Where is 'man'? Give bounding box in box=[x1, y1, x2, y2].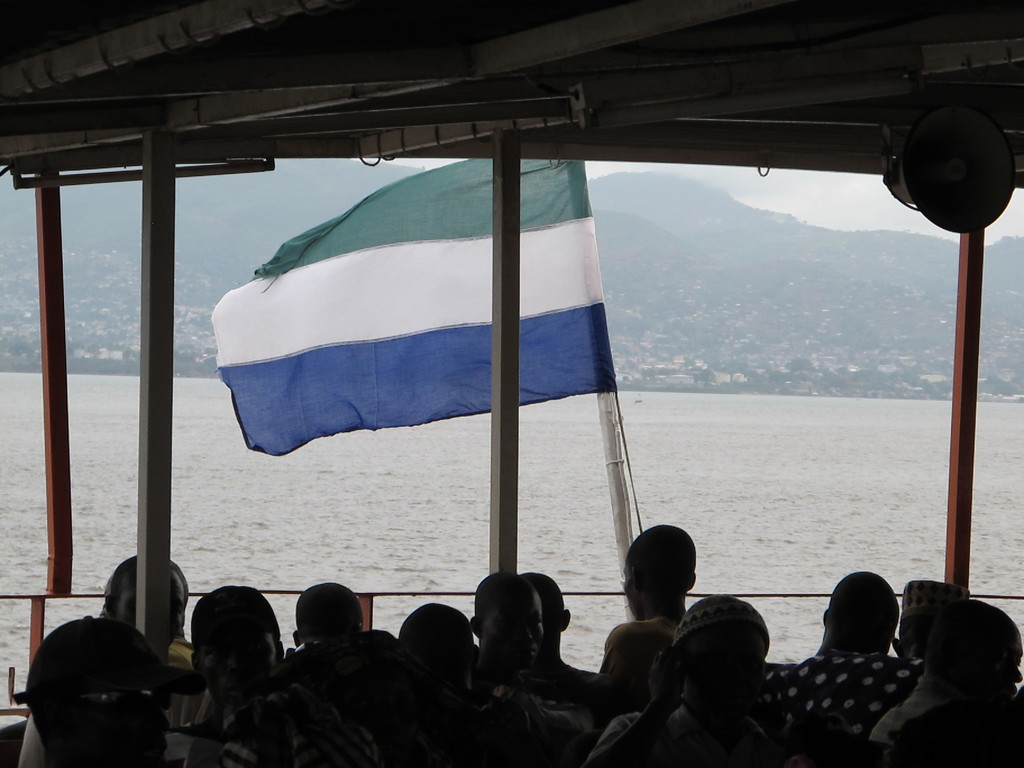
box=[584, 593, 790, 767].
